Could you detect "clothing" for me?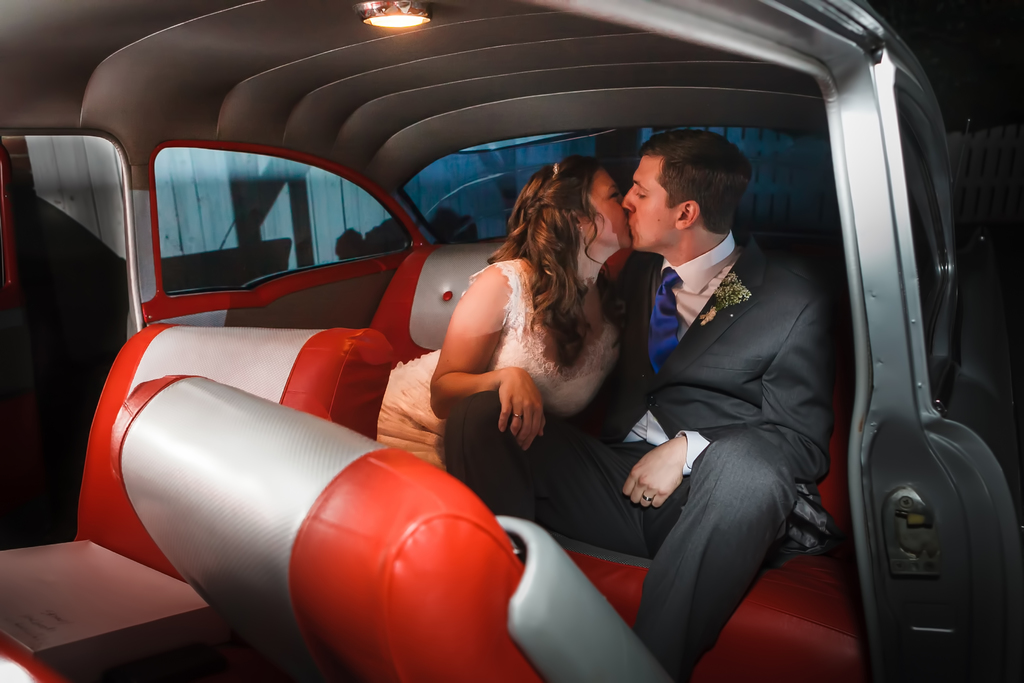
Detection result: 463, 260, 616, 432.
